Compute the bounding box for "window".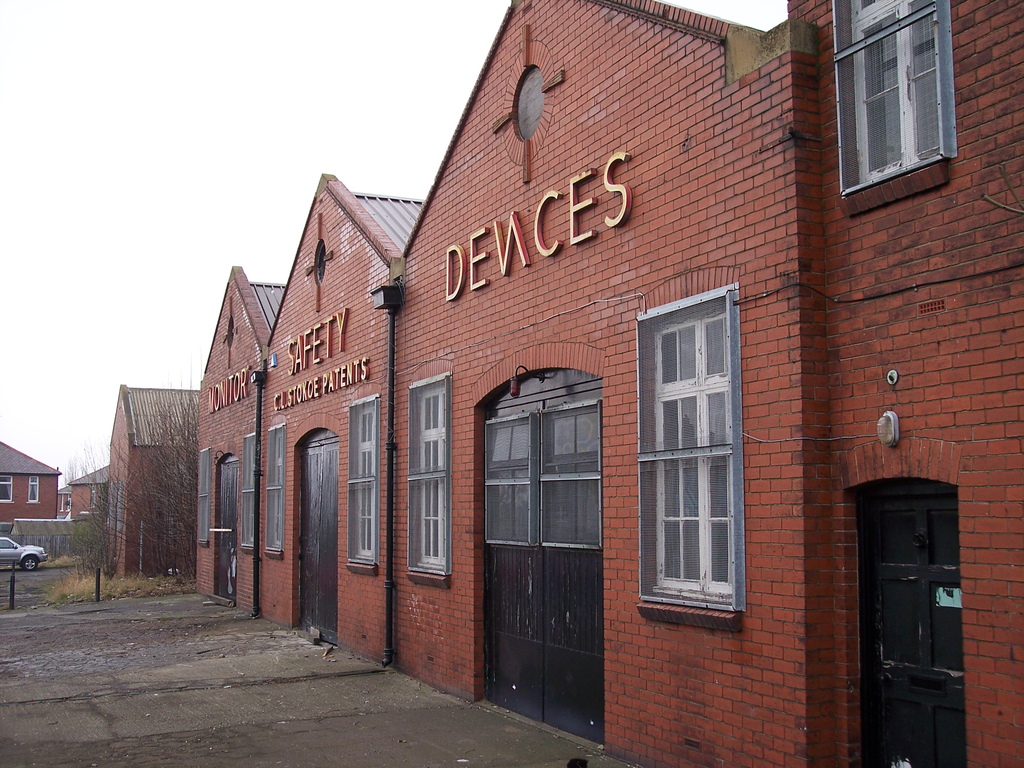
l=344, t=395, r=381, b=572.
